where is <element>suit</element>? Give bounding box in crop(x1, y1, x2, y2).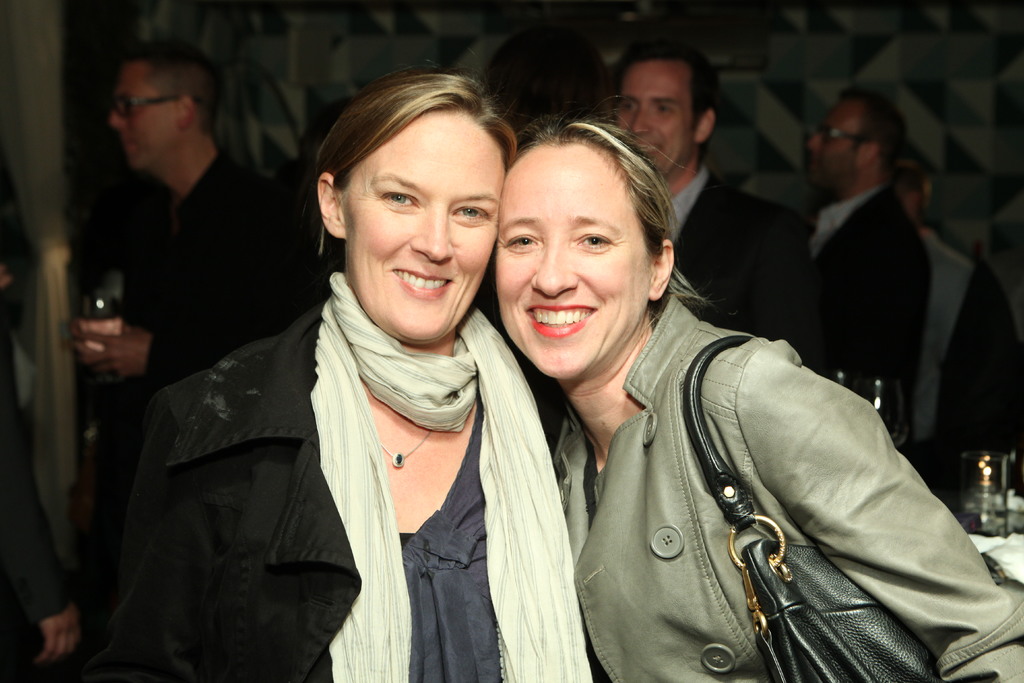
crop(806, 185, 932, 452).
